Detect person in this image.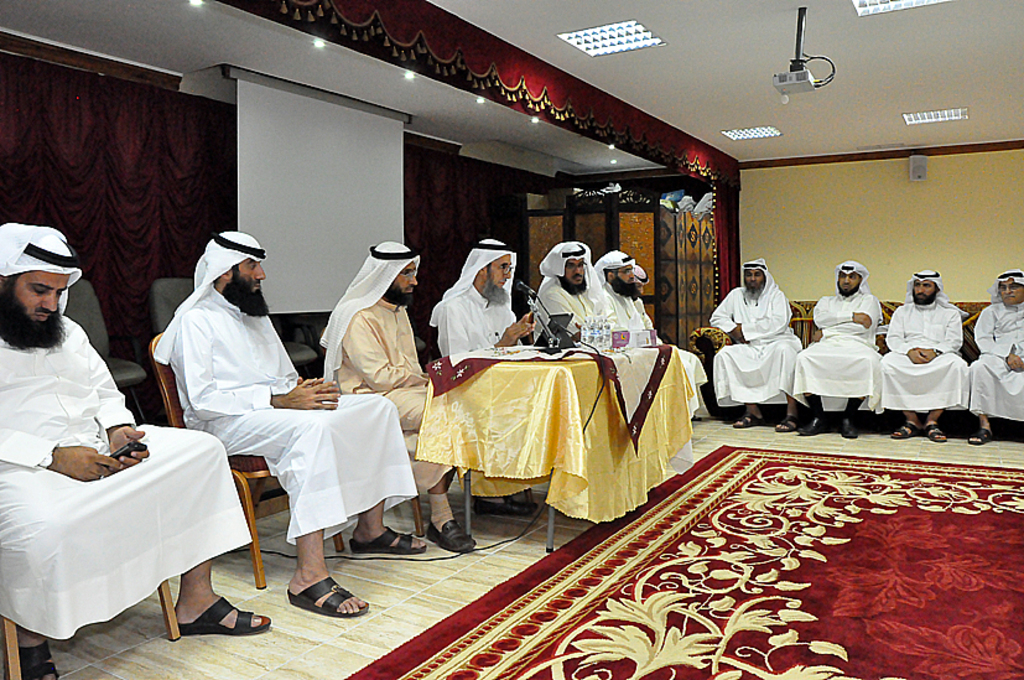
Detection: 592/249/645/329.
